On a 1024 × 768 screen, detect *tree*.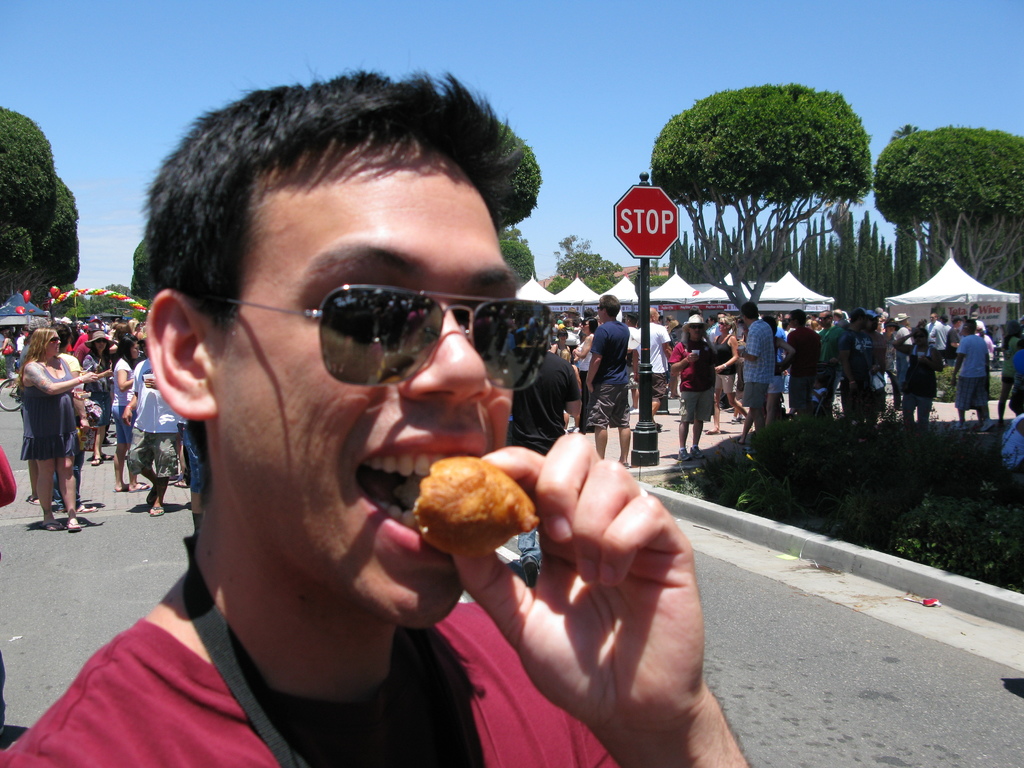
Rect(647, 84, 876, 318).
